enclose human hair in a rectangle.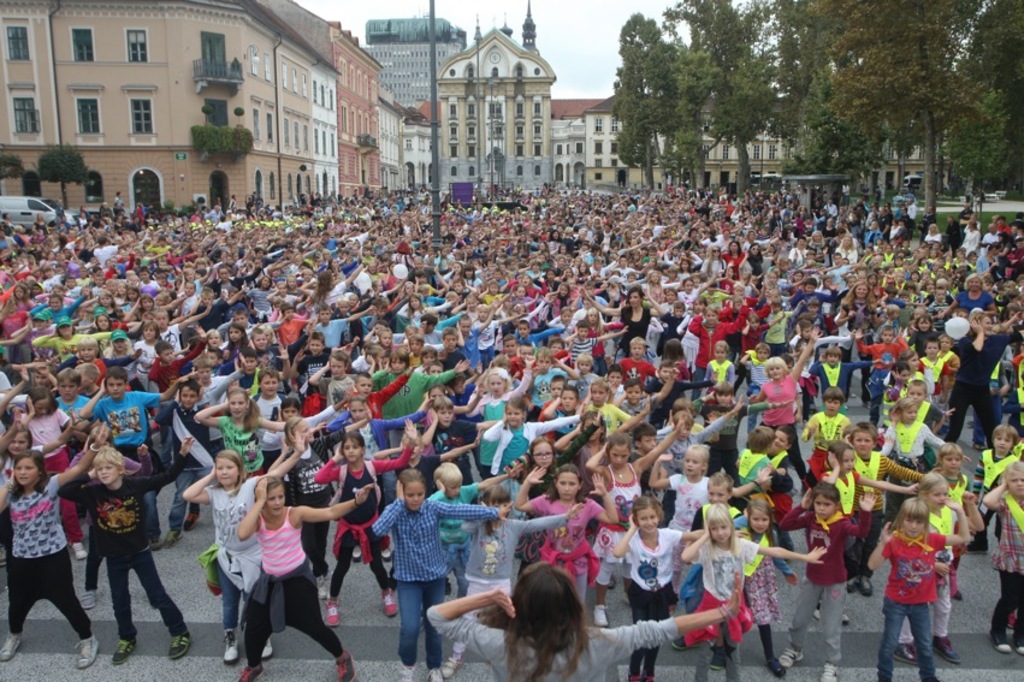
[12, 446, 49, 500].
